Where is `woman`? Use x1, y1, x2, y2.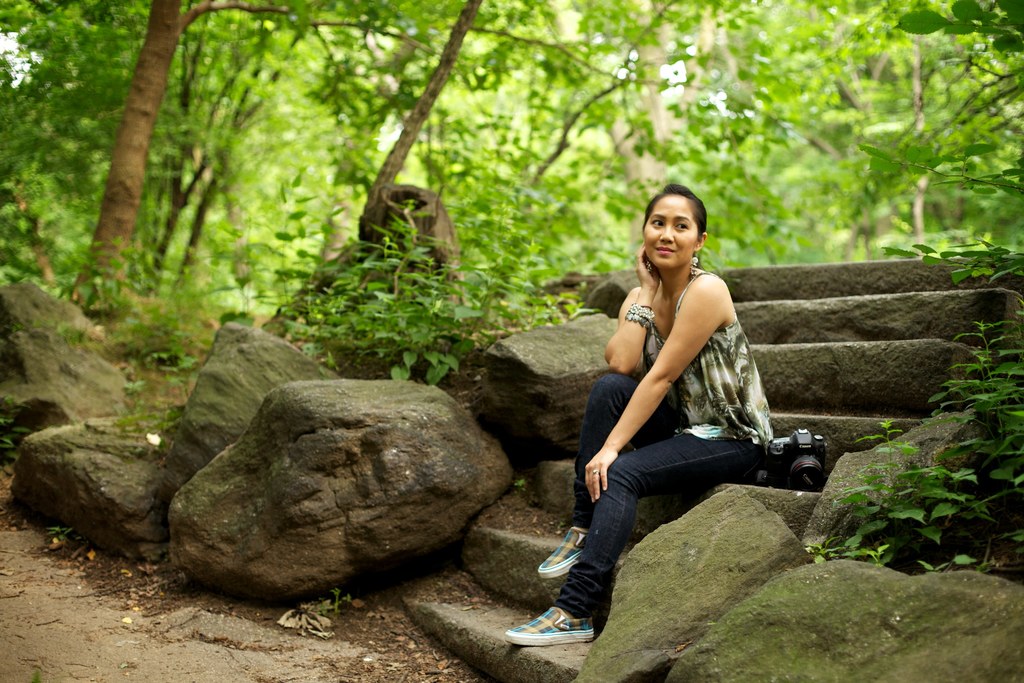
567, 163, 797, 682.
